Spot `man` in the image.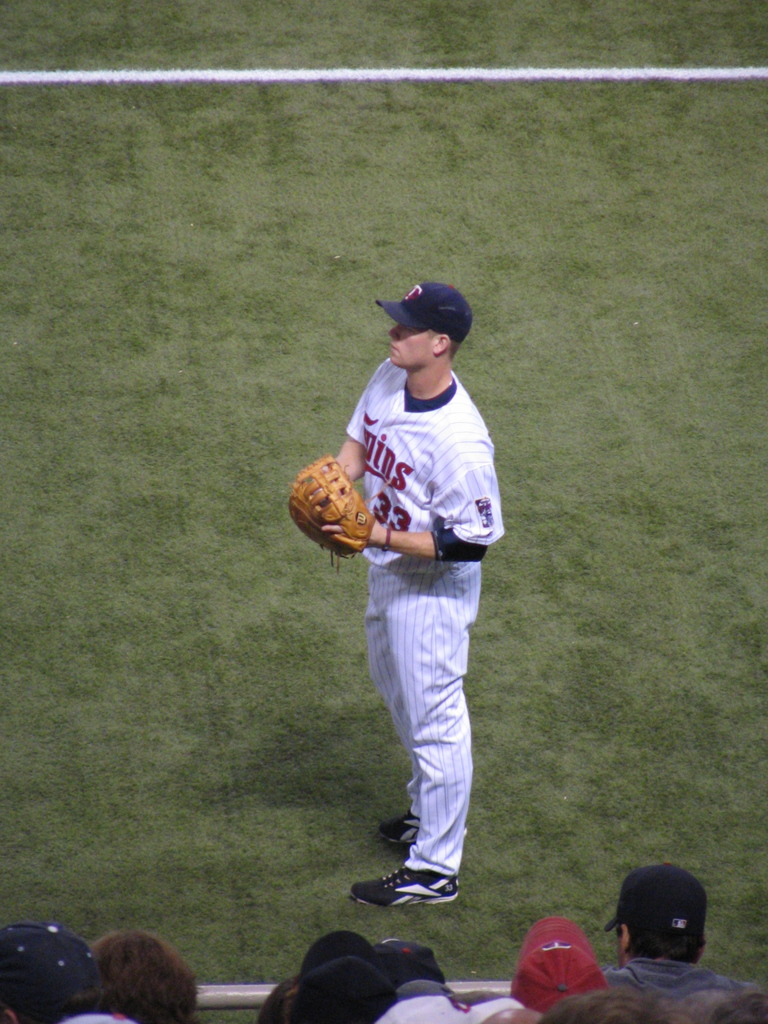
`man` found at 86:929:198:1023.
